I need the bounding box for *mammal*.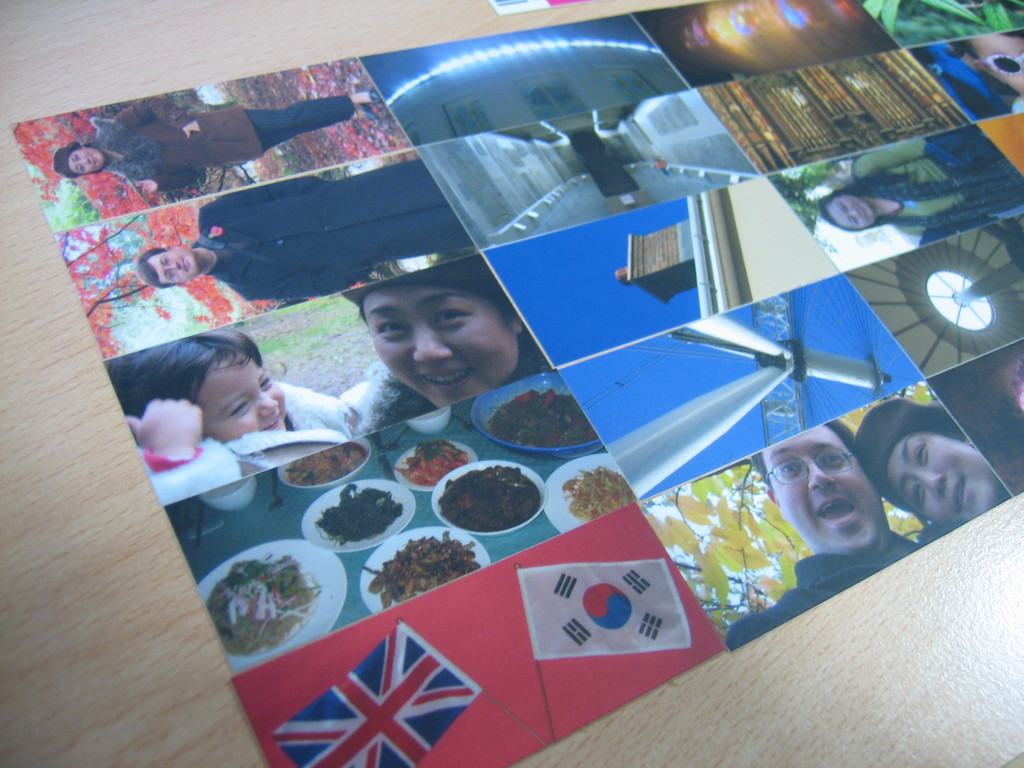
Here it is: region(131, 159, 477, 300).
